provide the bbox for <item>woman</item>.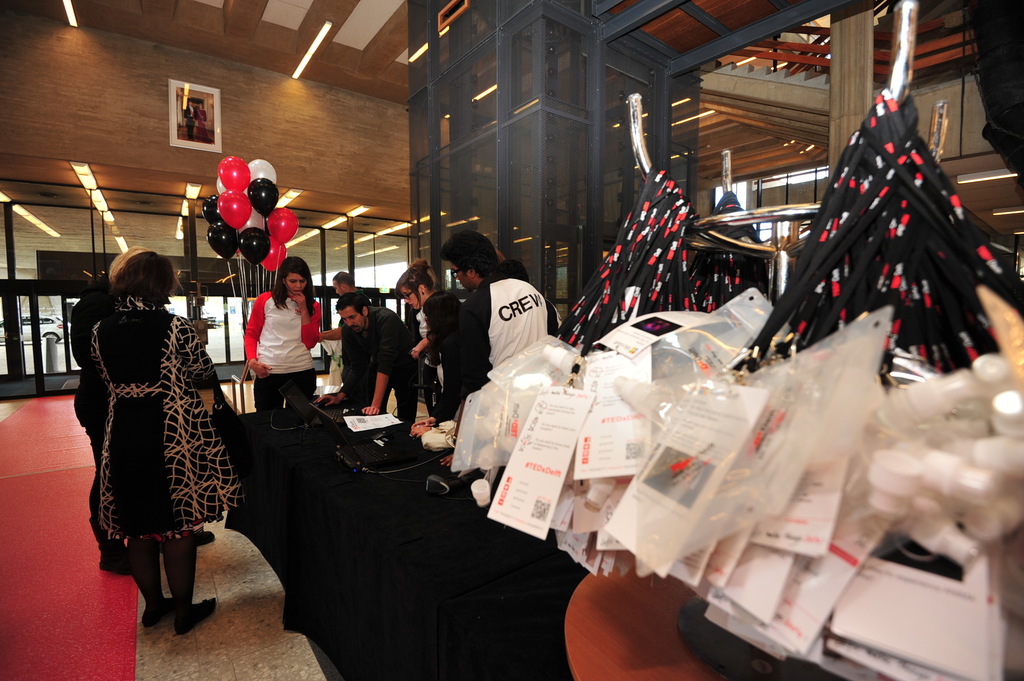
393:268:486:427.
